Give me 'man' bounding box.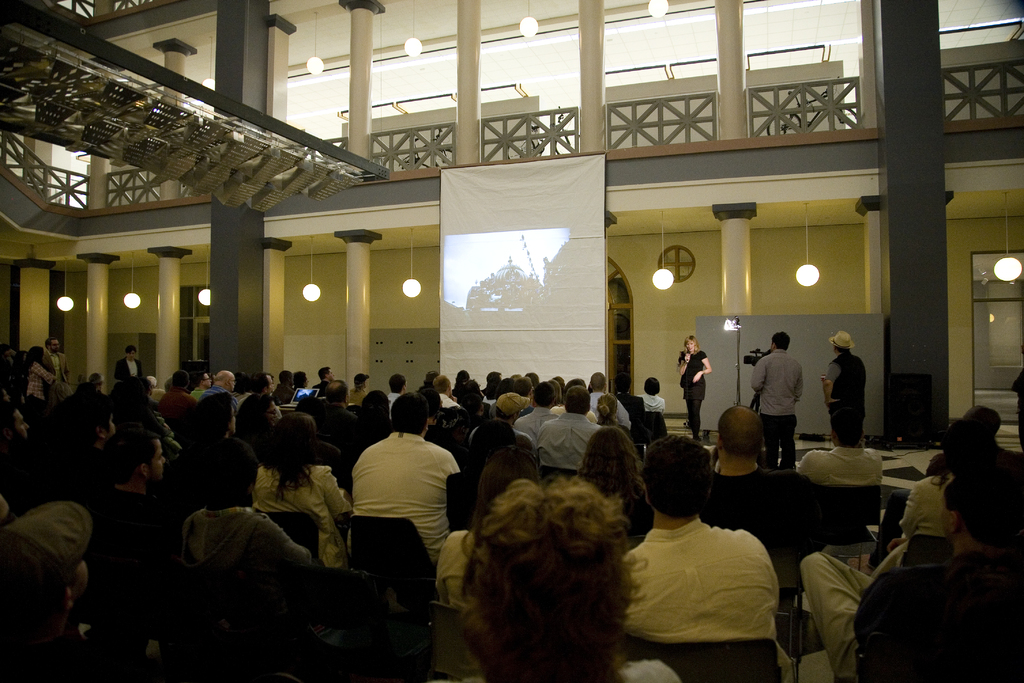
65/394/120/492.
